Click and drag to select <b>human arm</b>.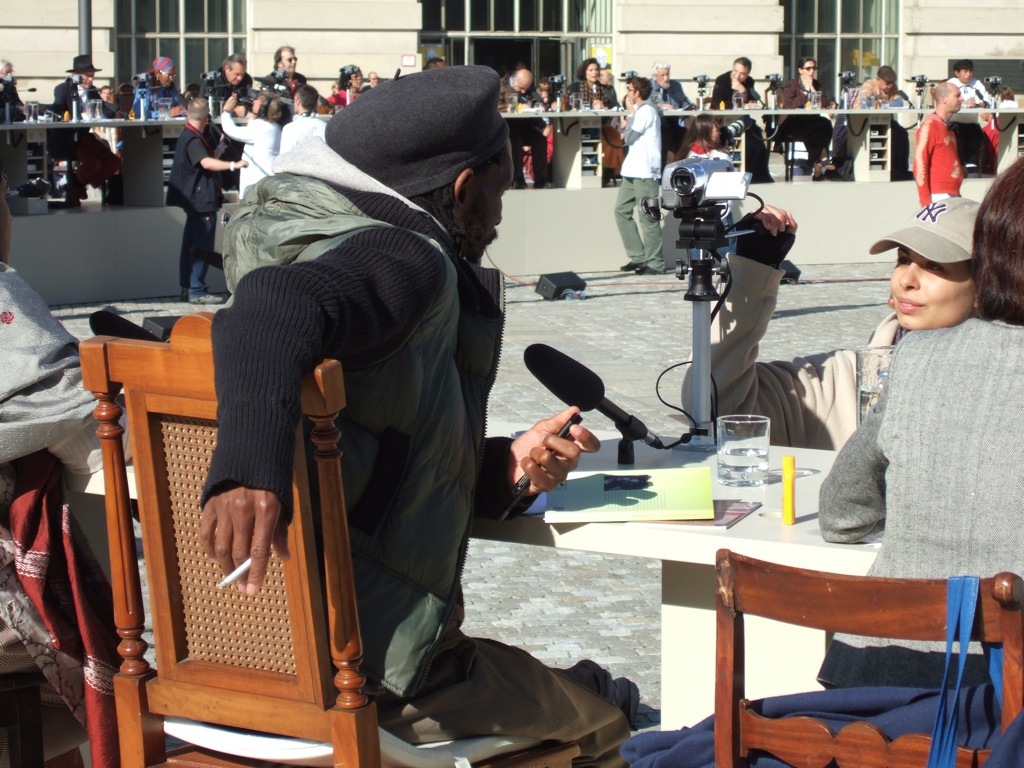
Selection: <box>534,87,546,112</box>.
